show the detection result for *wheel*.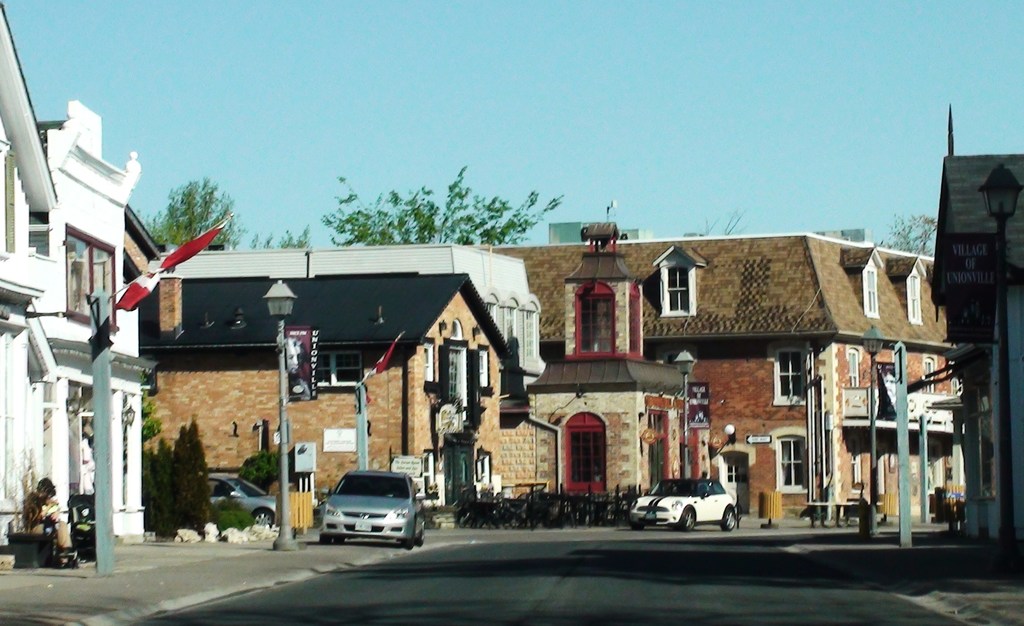
(336, 534, 346, 546).
